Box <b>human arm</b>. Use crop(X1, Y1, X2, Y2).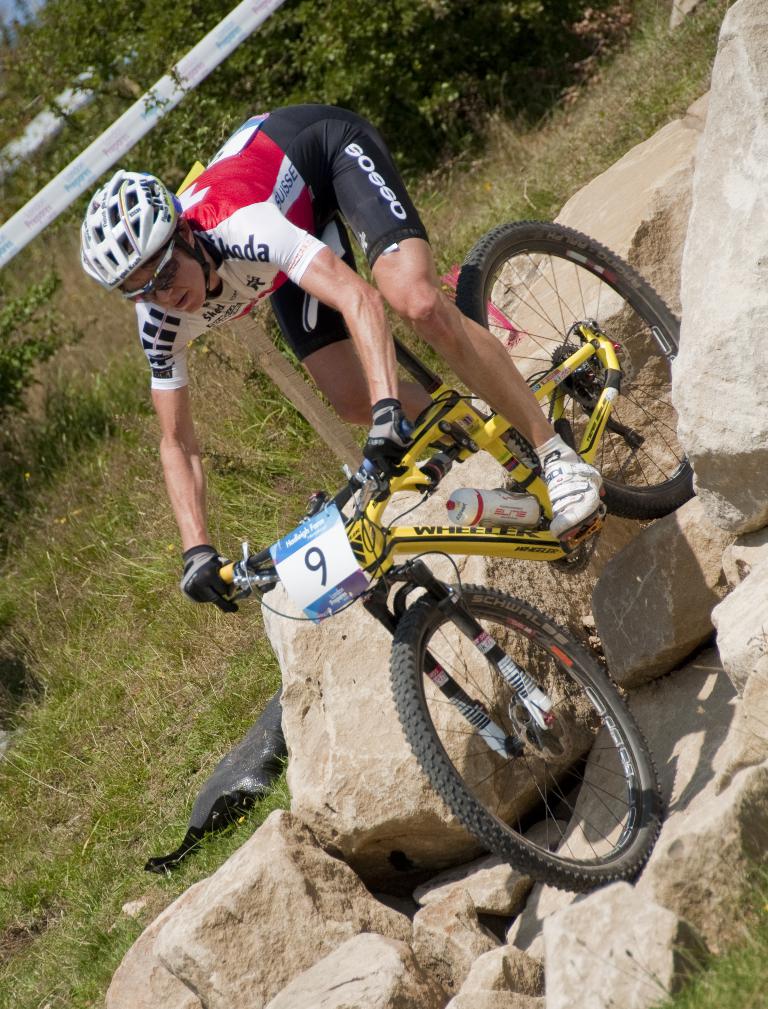
crop(257, 208, 393, 467).
